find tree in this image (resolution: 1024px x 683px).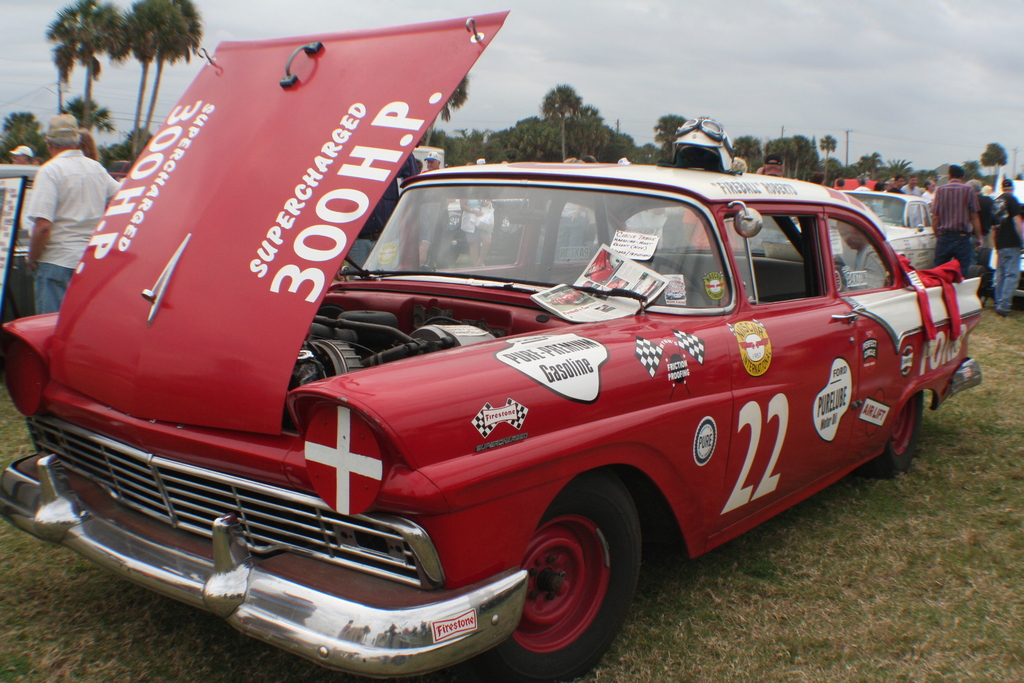
0, 106, 50, 164.
